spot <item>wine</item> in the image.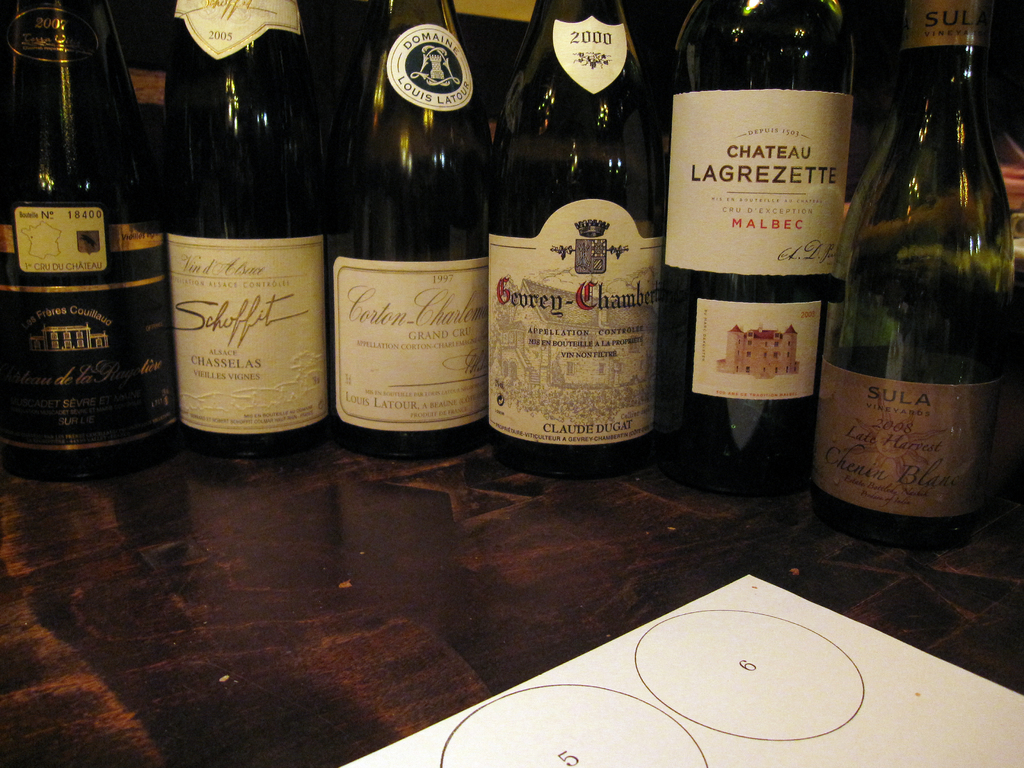
<item>wine</item> found at <region>167, 0, 328, 455</region>.
